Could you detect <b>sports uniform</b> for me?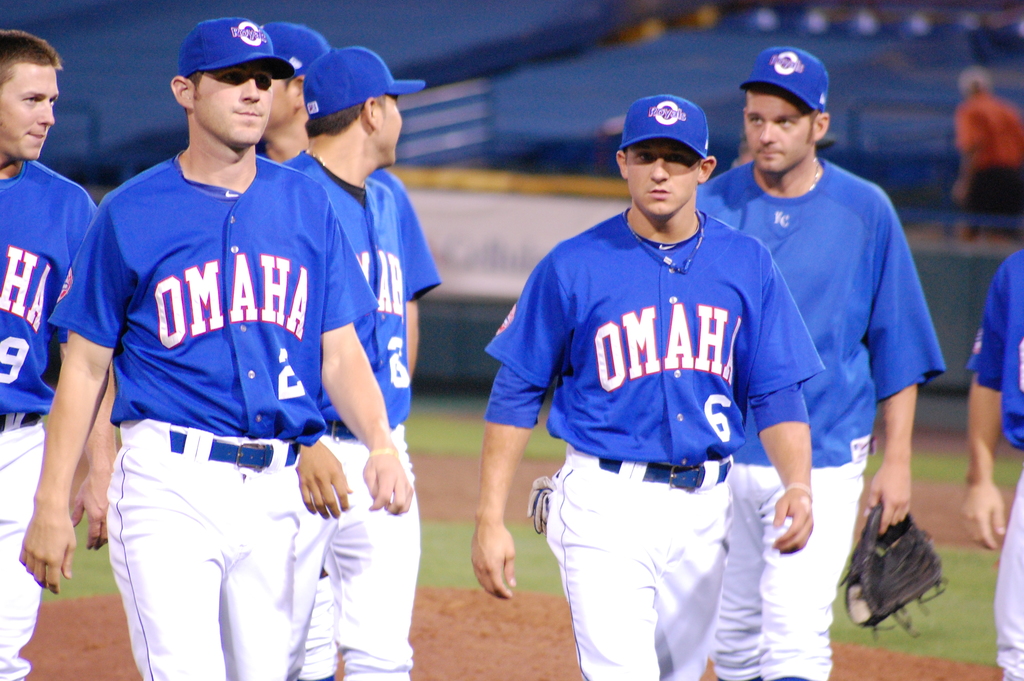
Detection result: x1=51, y1=140, x2=379, y2=680.
